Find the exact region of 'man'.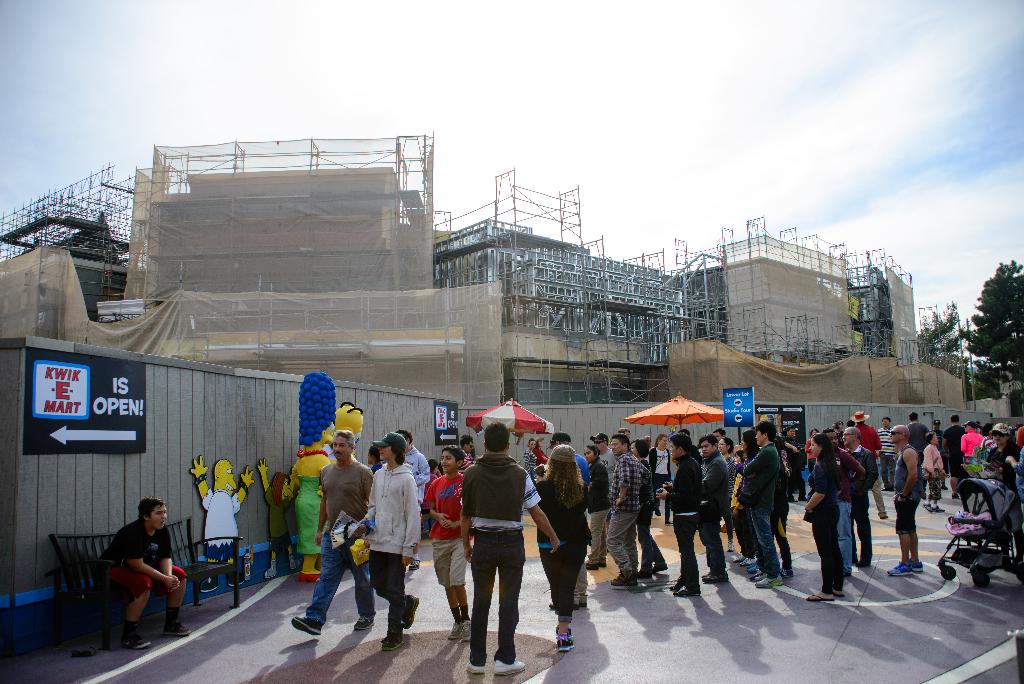
Exact region: [821, 426, 868, 577].
